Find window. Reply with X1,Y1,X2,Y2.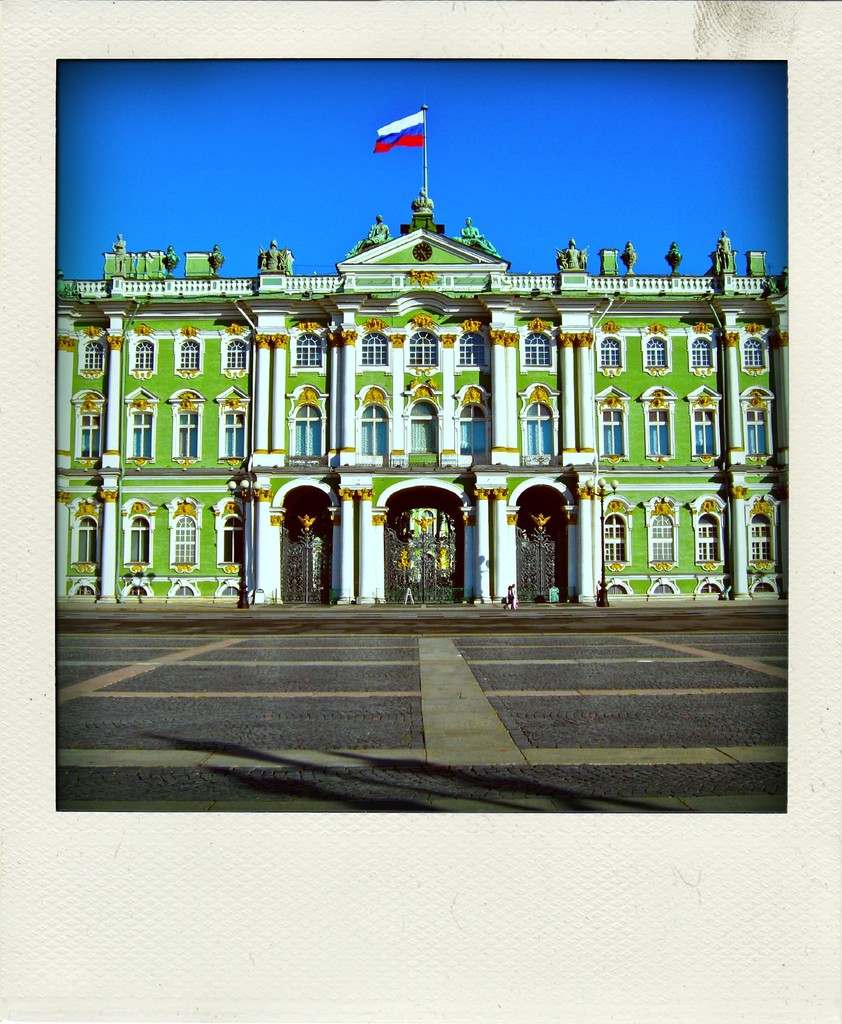
170,388,207,463.
